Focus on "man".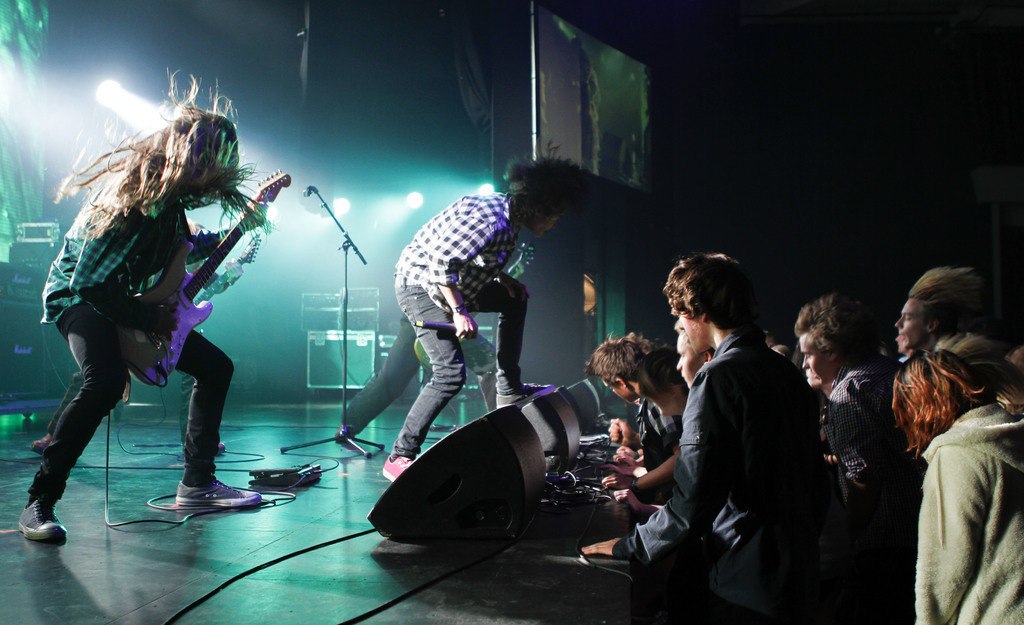
Focused at (left=675, top=322, right=712, bottom=392).
